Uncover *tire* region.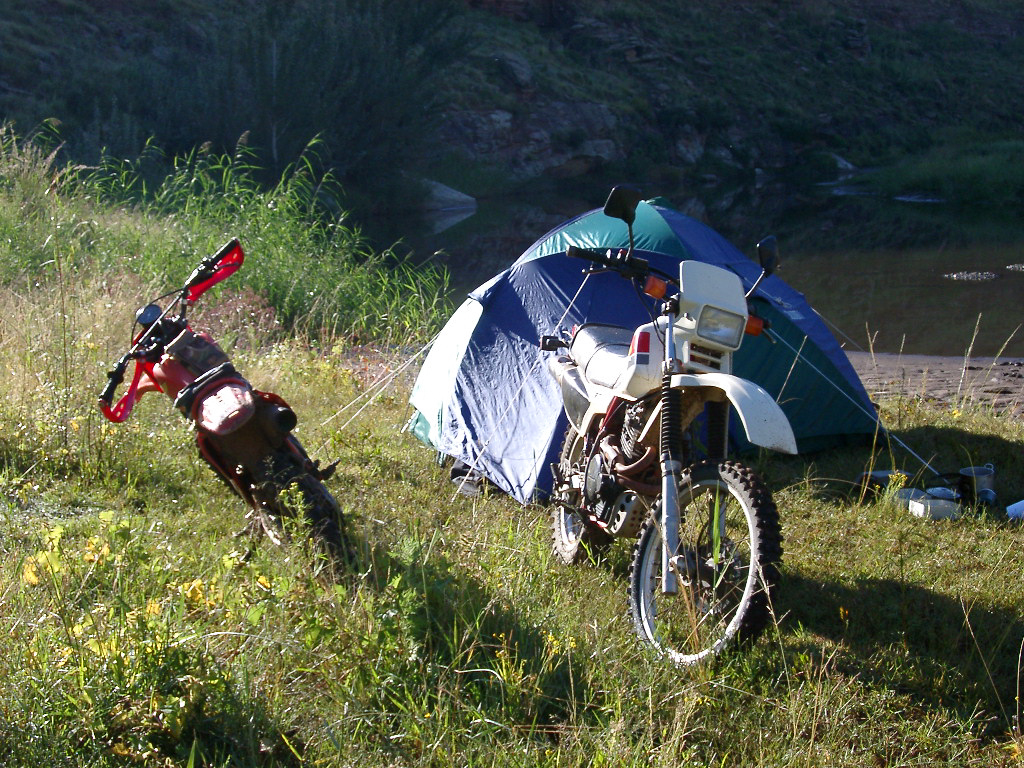
Uncovered: l=631, t=457, r=779, b=660.
